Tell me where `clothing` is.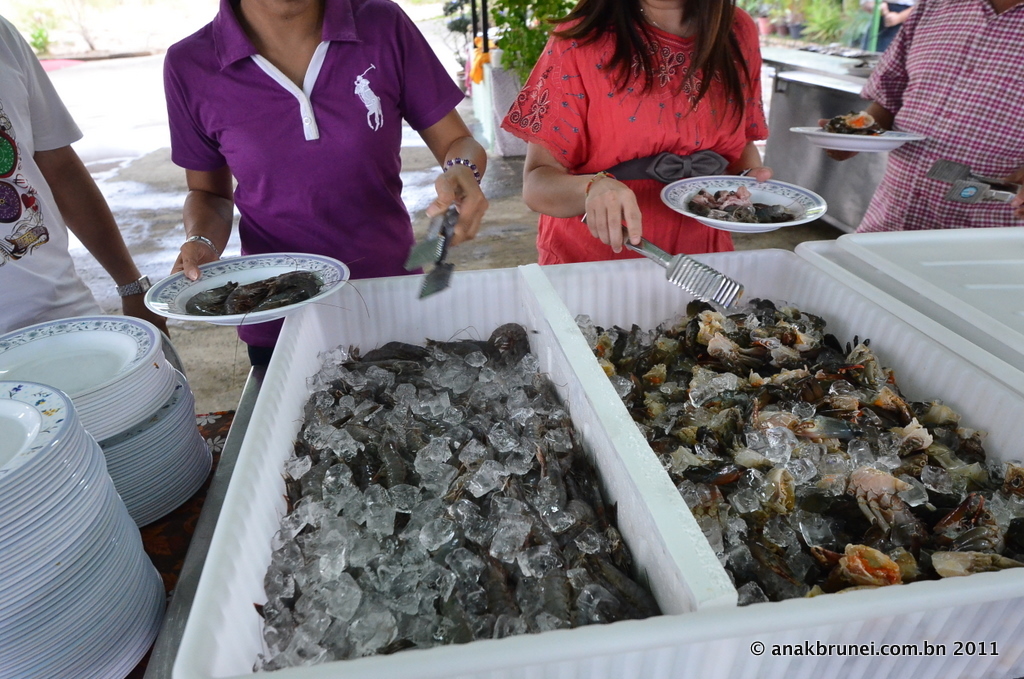
`clothing` is at <region>161, 22, 477, 257</region>.
